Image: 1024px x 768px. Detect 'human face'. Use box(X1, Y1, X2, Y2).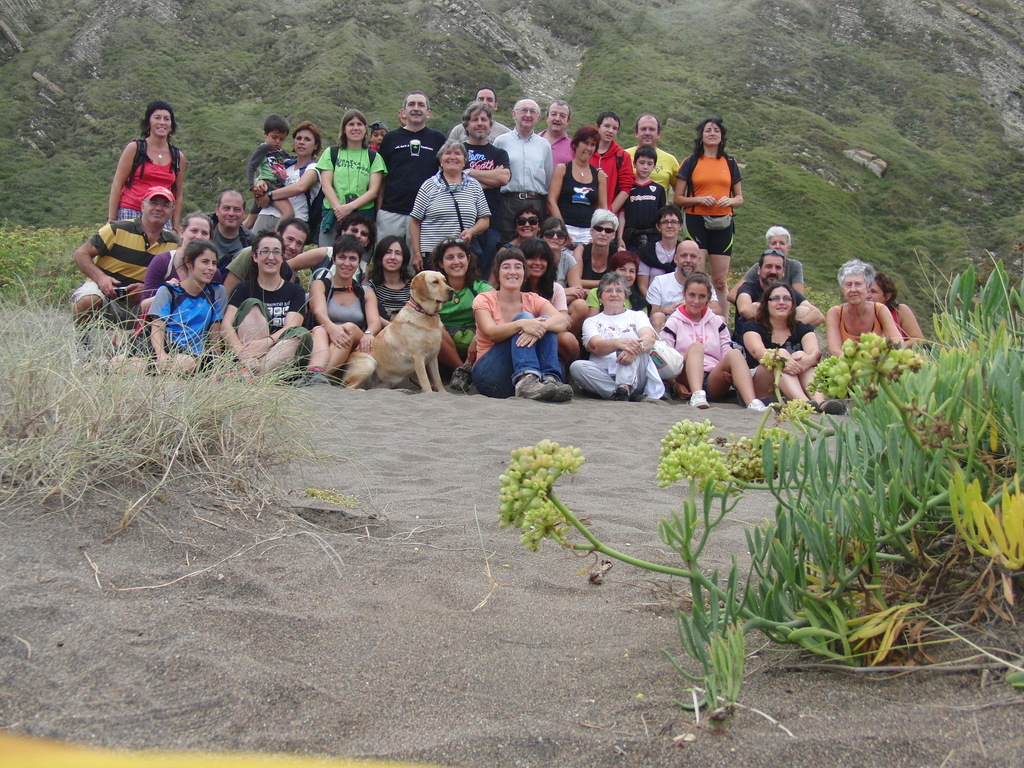
box(840, 273, 867, 306).
